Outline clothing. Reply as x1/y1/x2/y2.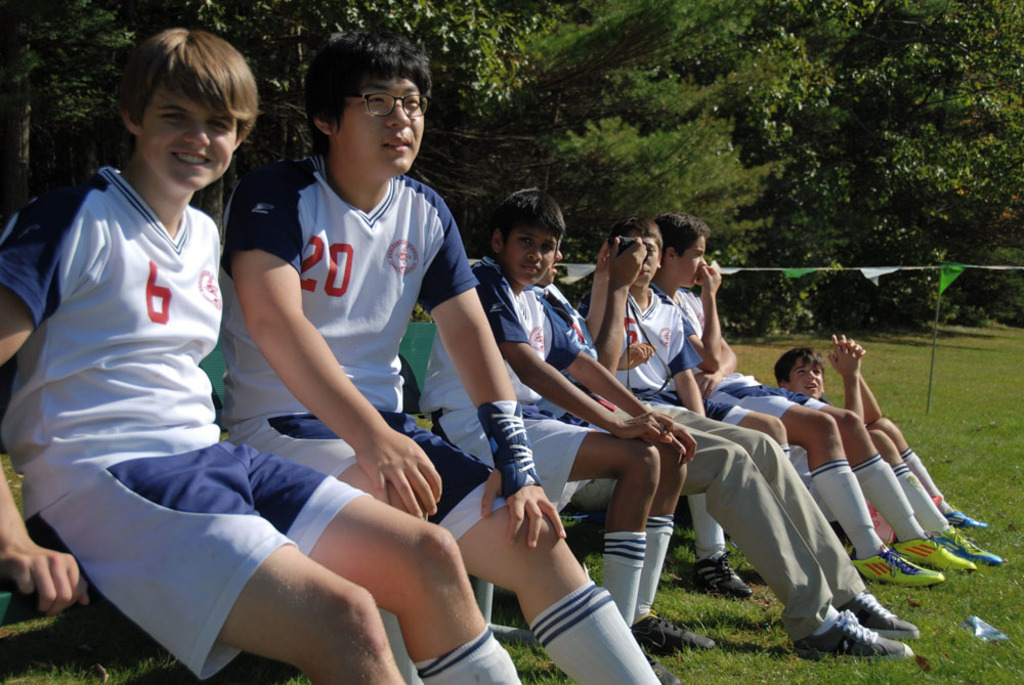
537/268/748/504.
